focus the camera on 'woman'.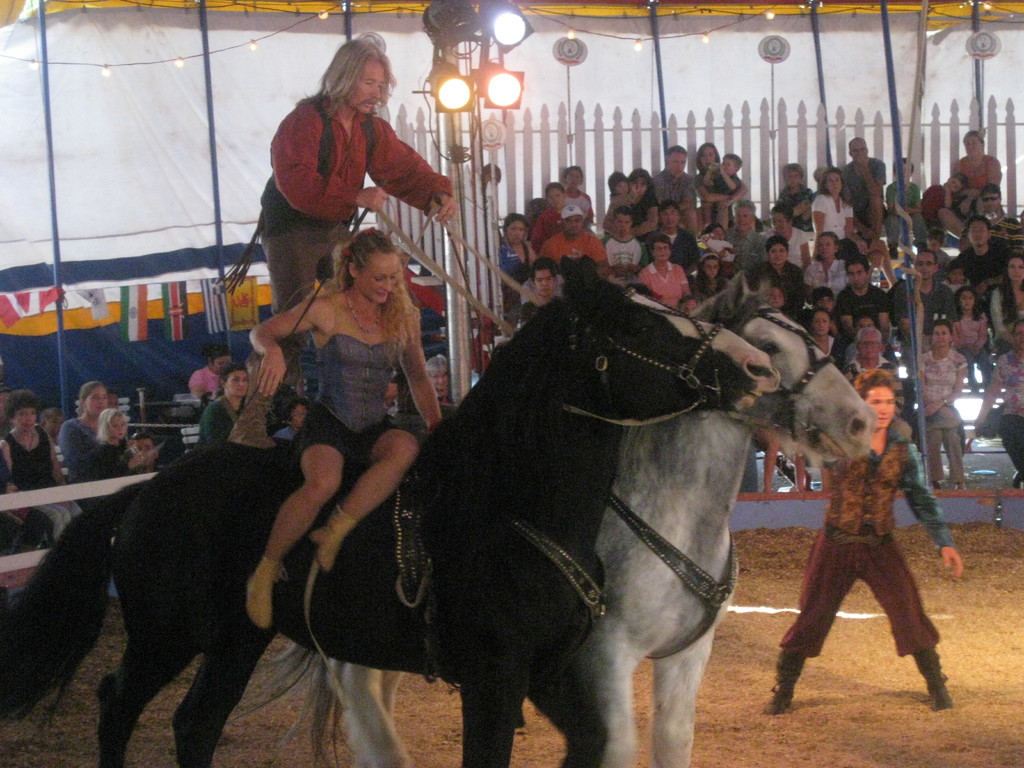
Focus region: box=[799, 229, 847, 295].
